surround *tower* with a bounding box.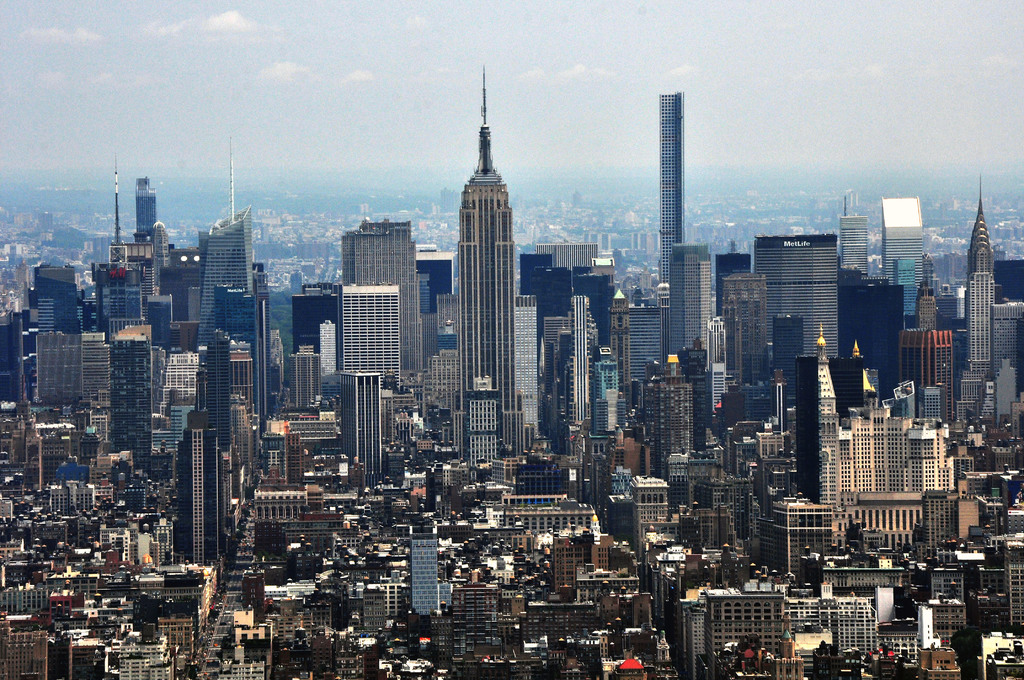
(left=285, top=355, right=314, bottom=411).
